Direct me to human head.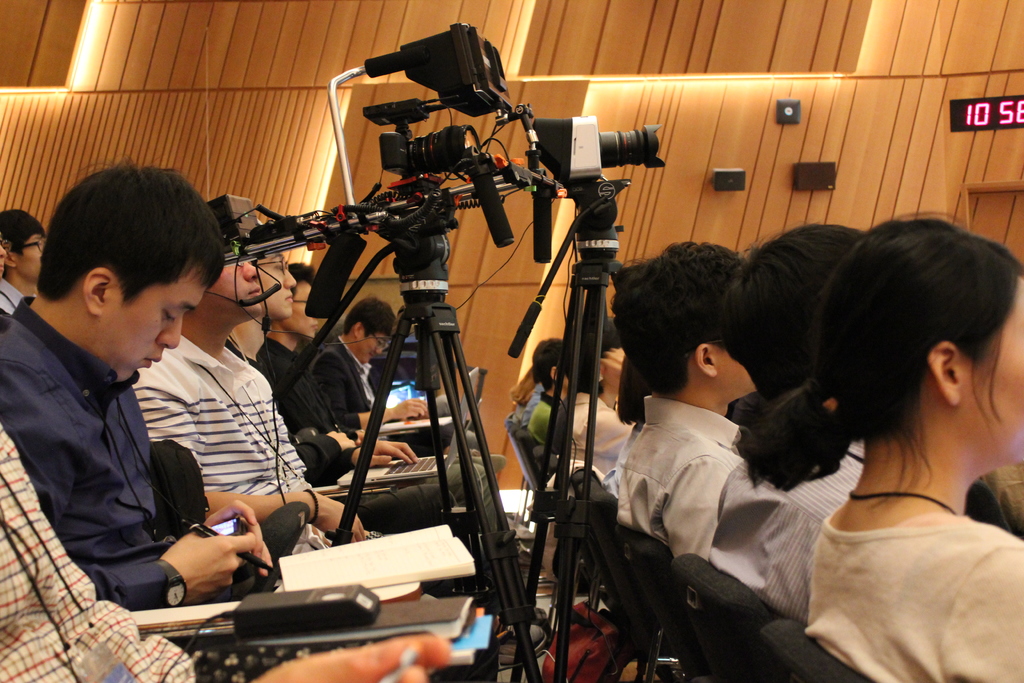
Direction: pyautogui.locateOnScreen(0, 207, 49, 283).
